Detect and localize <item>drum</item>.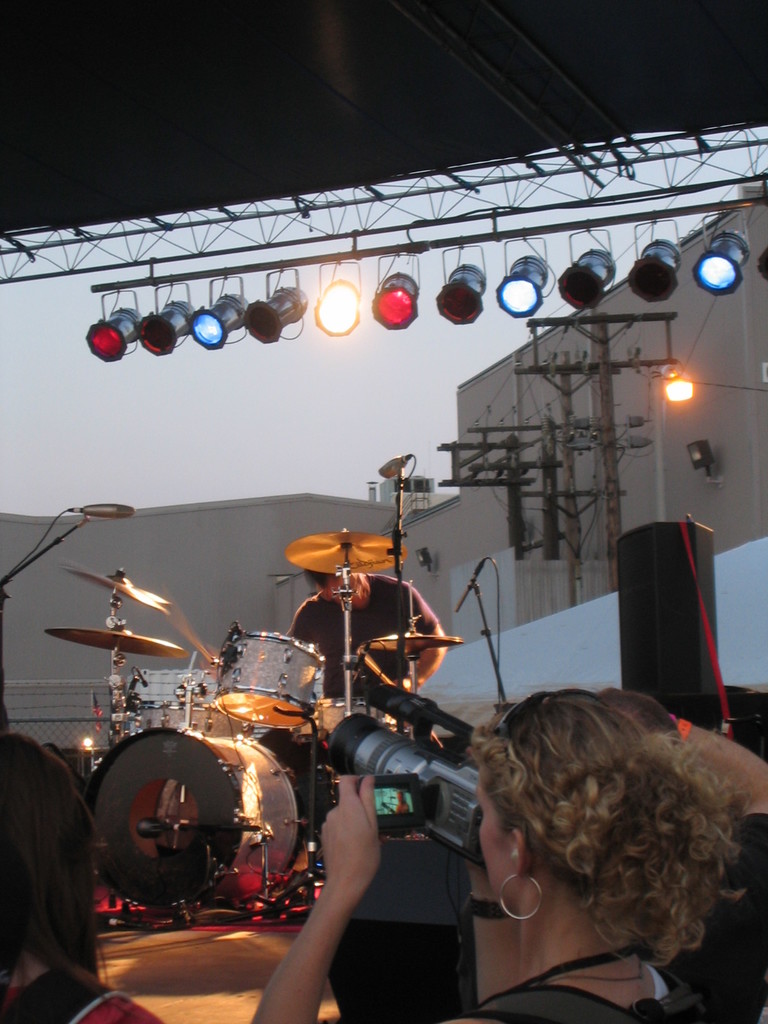
Localized at 301,694,380,746.
